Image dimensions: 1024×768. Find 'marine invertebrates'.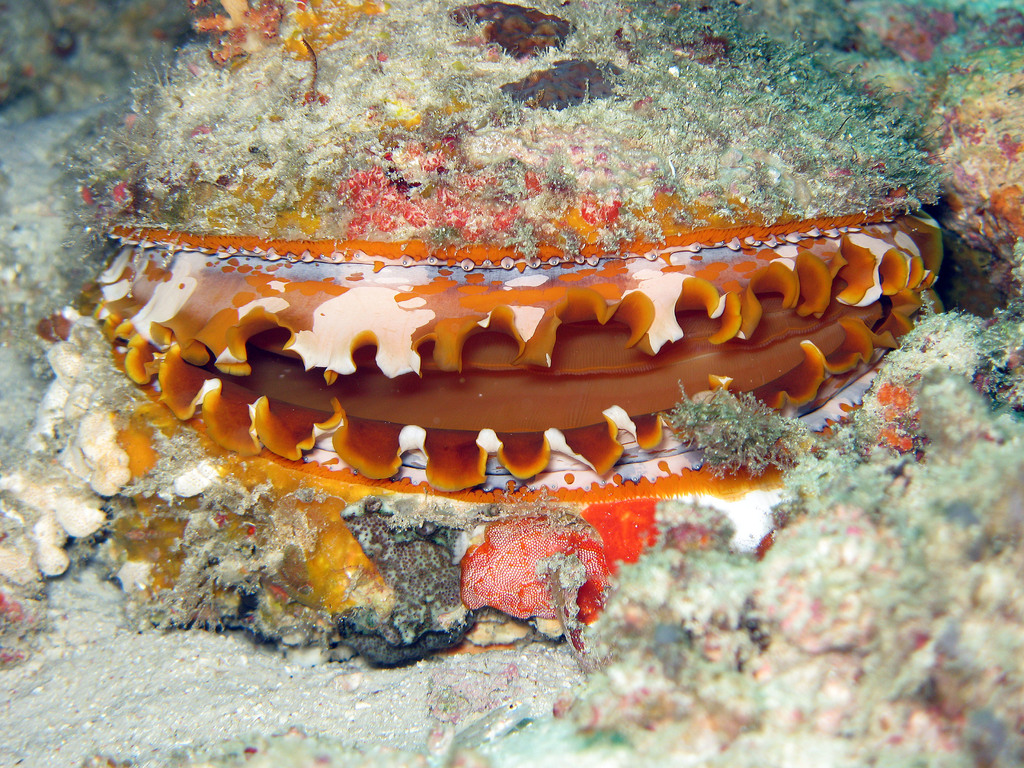
[x1=451, y1=493, x2=625, y2=651].
